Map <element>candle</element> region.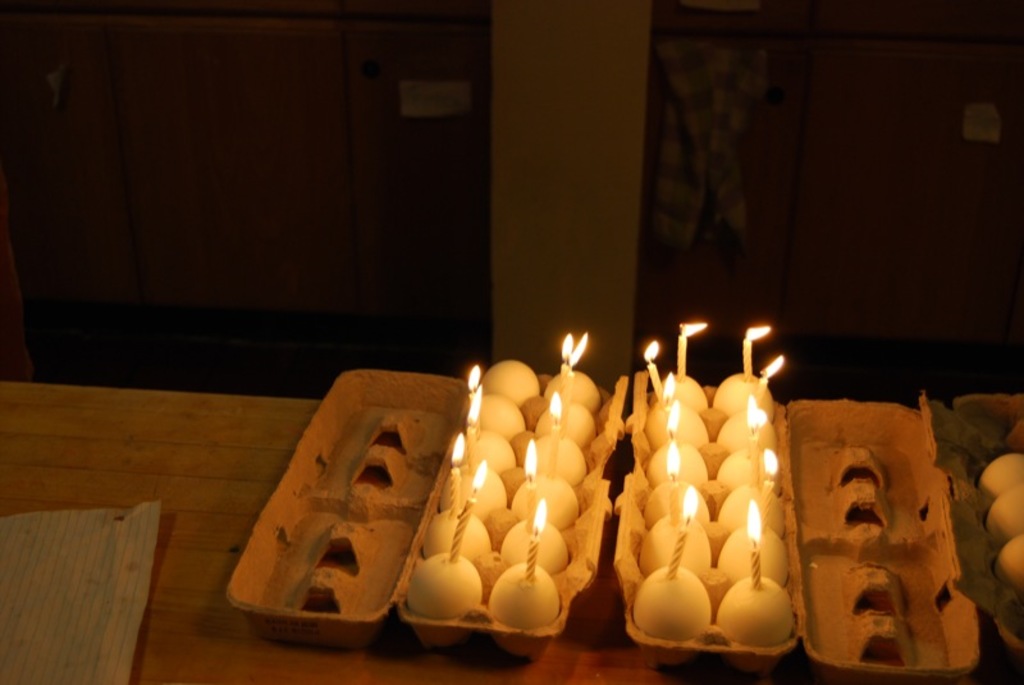
Mapped to Rect(522, 499, 550, 577).
